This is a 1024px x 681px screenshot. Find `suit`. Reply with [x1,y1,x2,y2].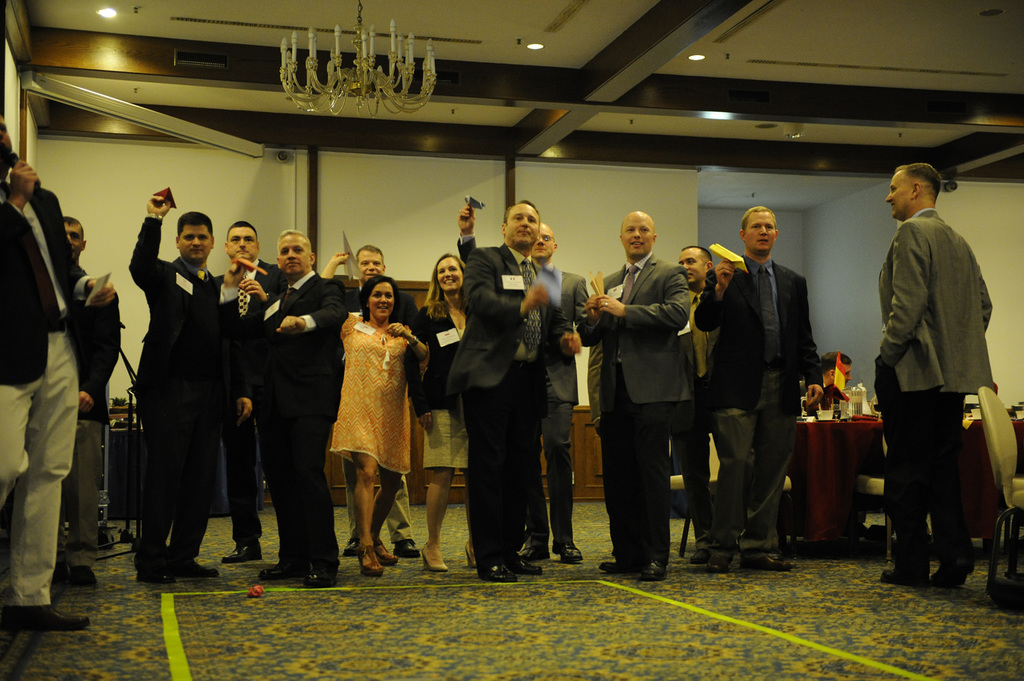
[444,246,563,563].
